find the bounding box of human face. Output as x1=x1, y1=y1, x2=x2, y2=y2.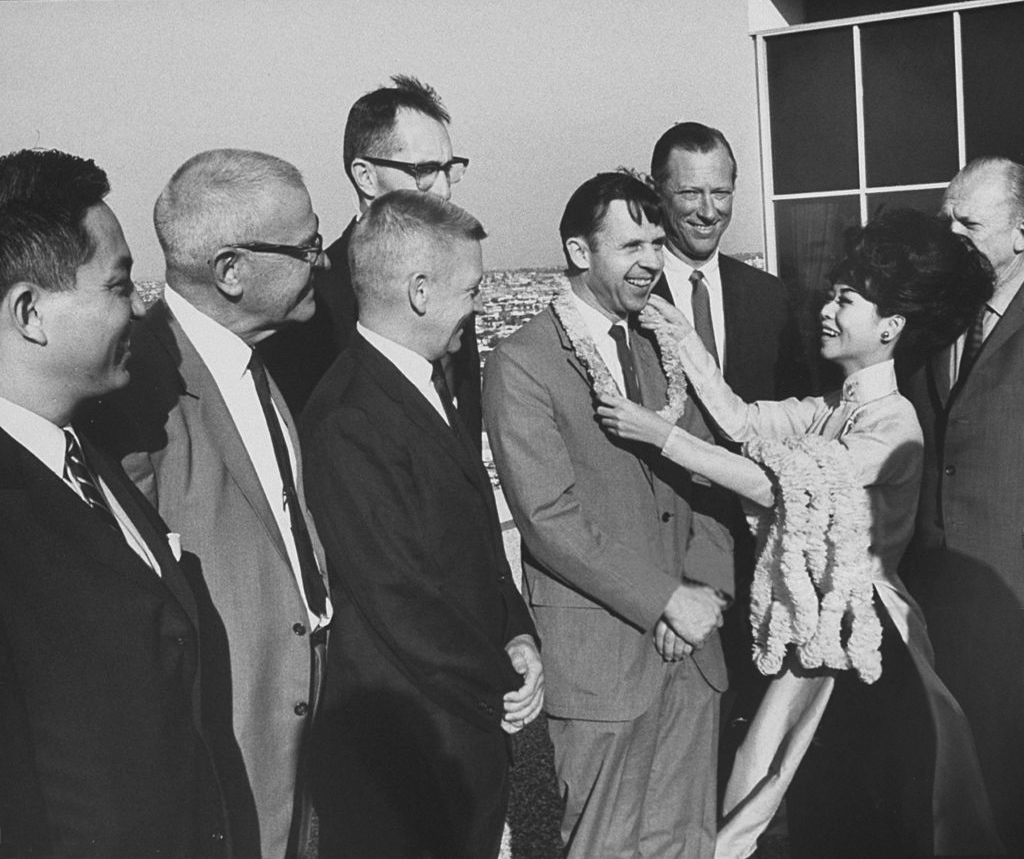
x1=939, y1=158, x2=1014, y2=278.
